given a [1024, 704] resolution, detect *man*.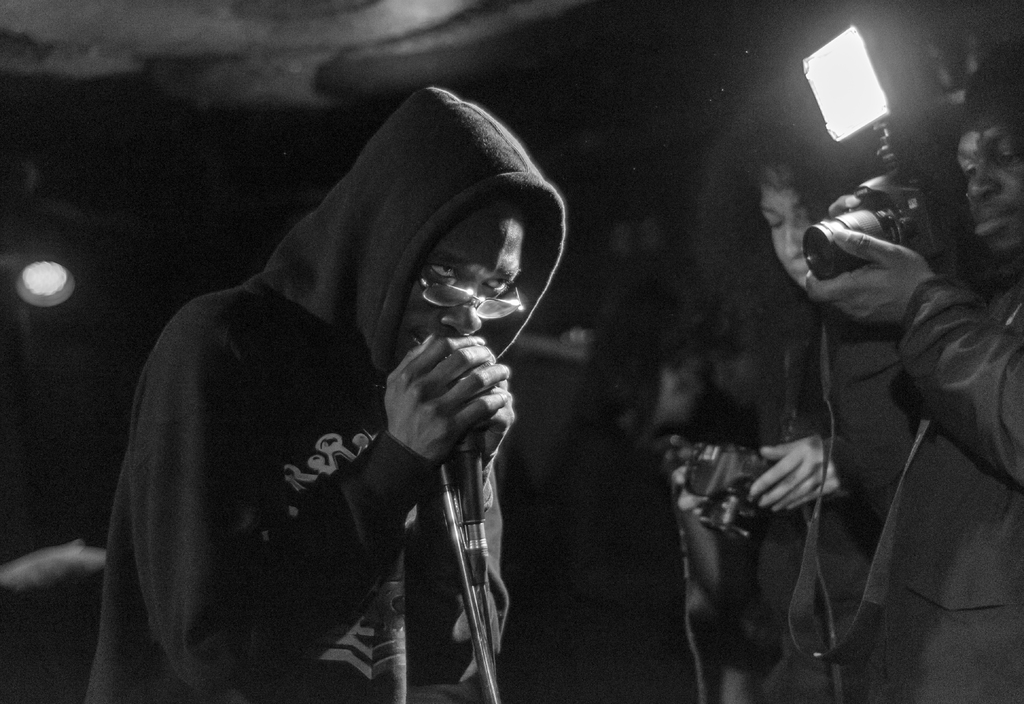
detection(790, 37, 1023, 703).
